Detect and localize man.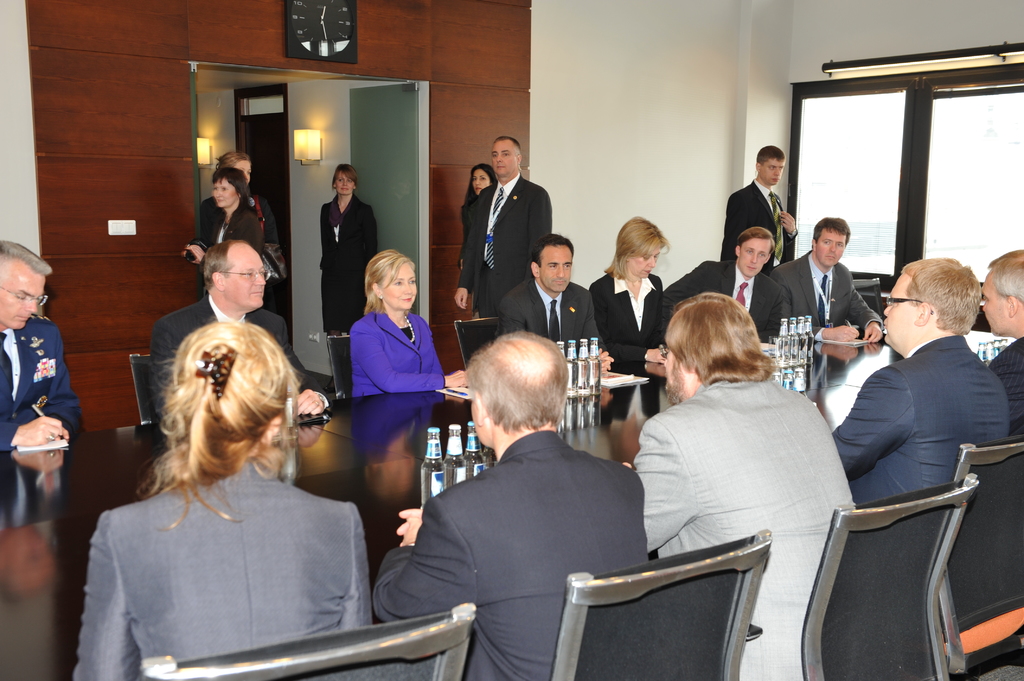
Localized at rect(0, 237, 85, 450).
